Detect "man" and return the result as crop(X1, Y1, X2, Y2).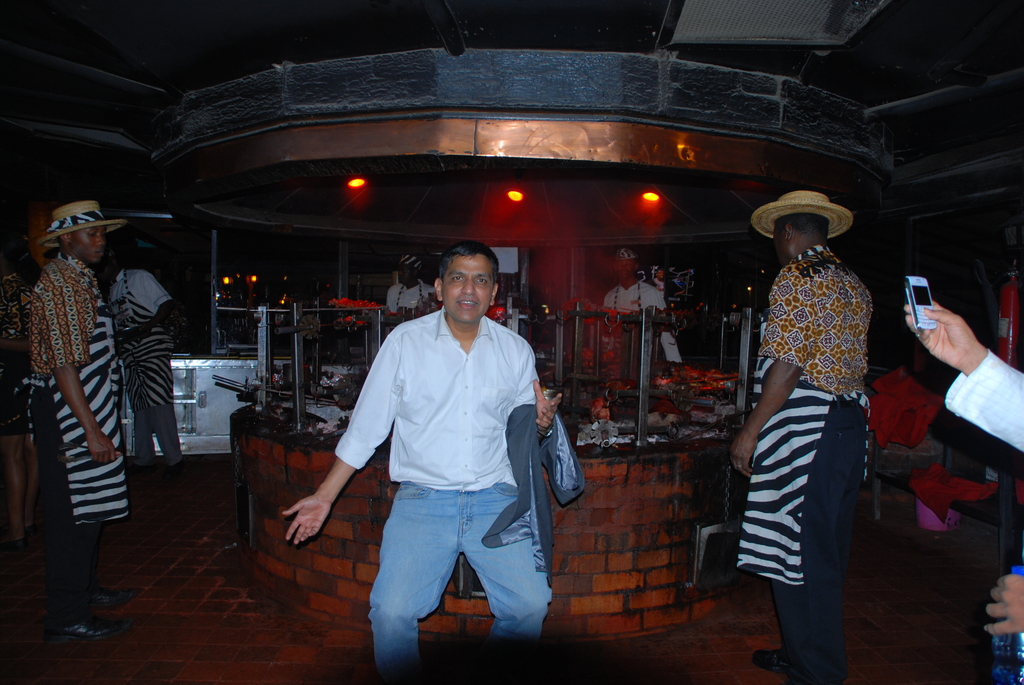
crop(379, 253, 442, 332).
